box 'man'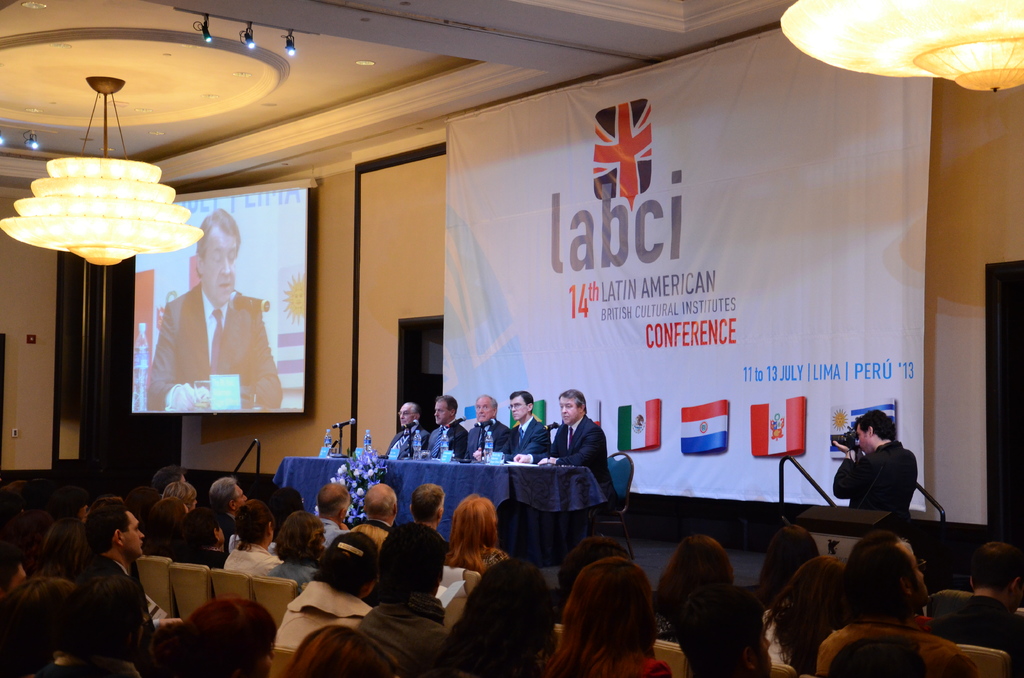
(499,392,554,469)
